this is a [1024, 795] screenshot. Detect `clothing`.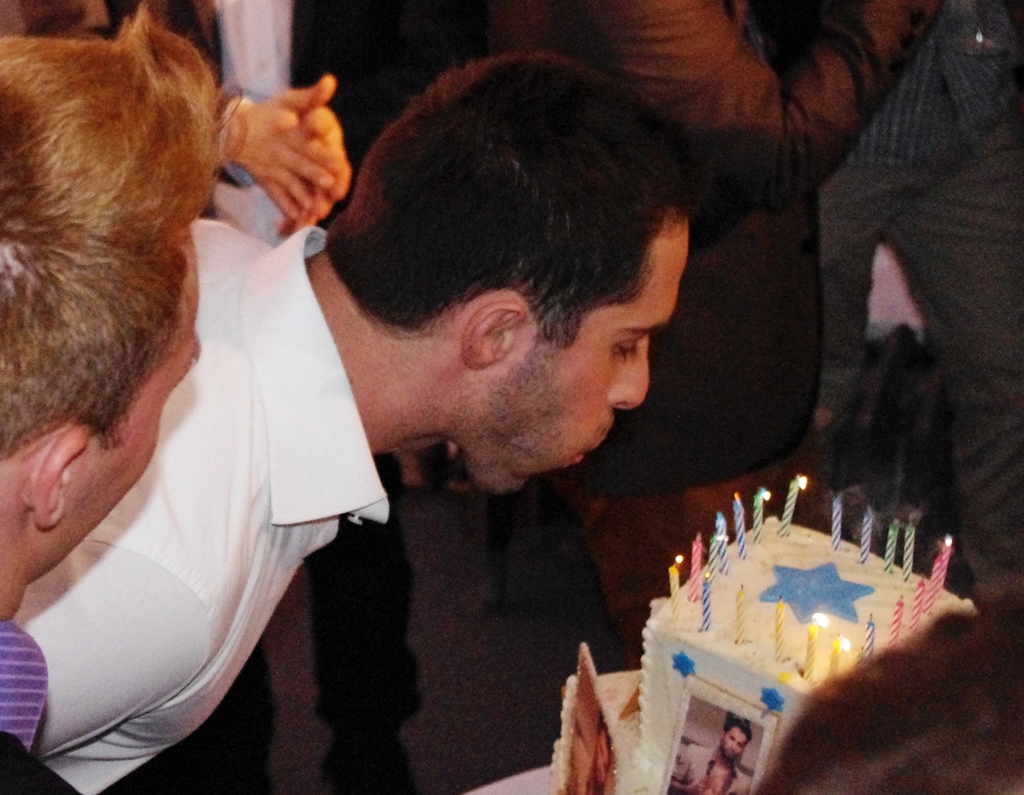
rect(115, 2, 477, 791).
